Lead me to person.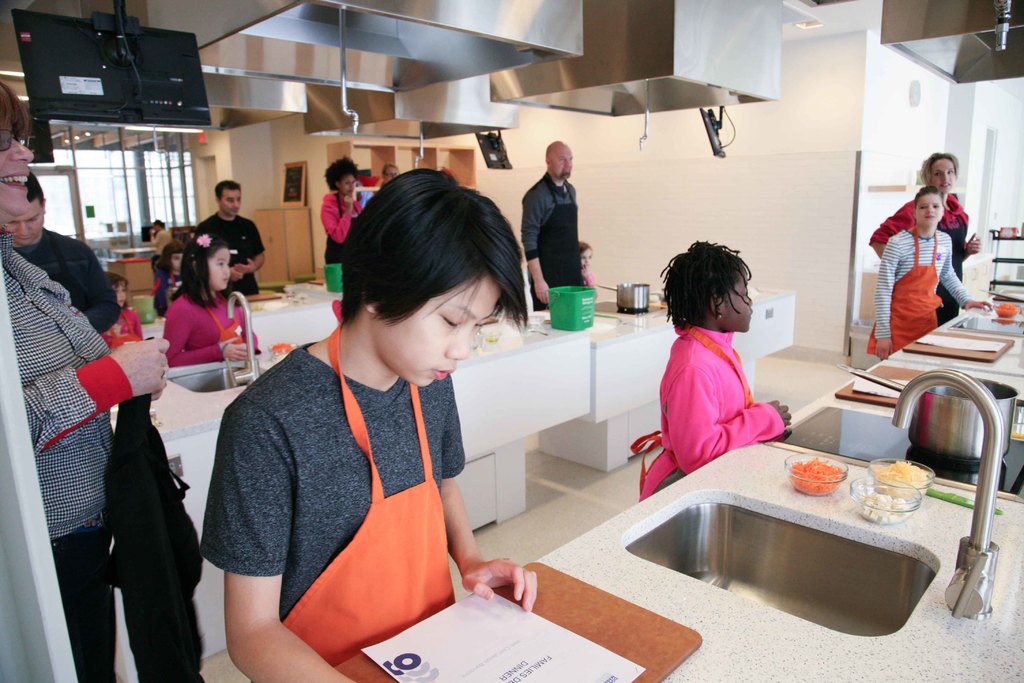
Lead to 530:115:603:336.
